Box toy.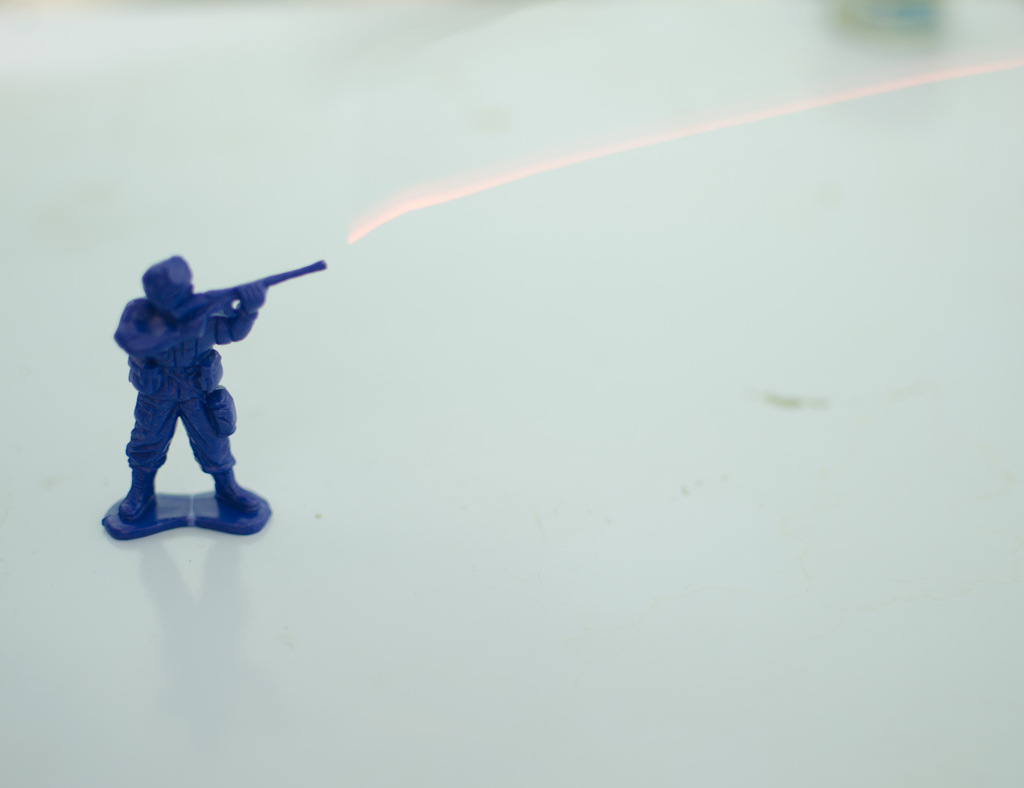
(90,233,308,546).
